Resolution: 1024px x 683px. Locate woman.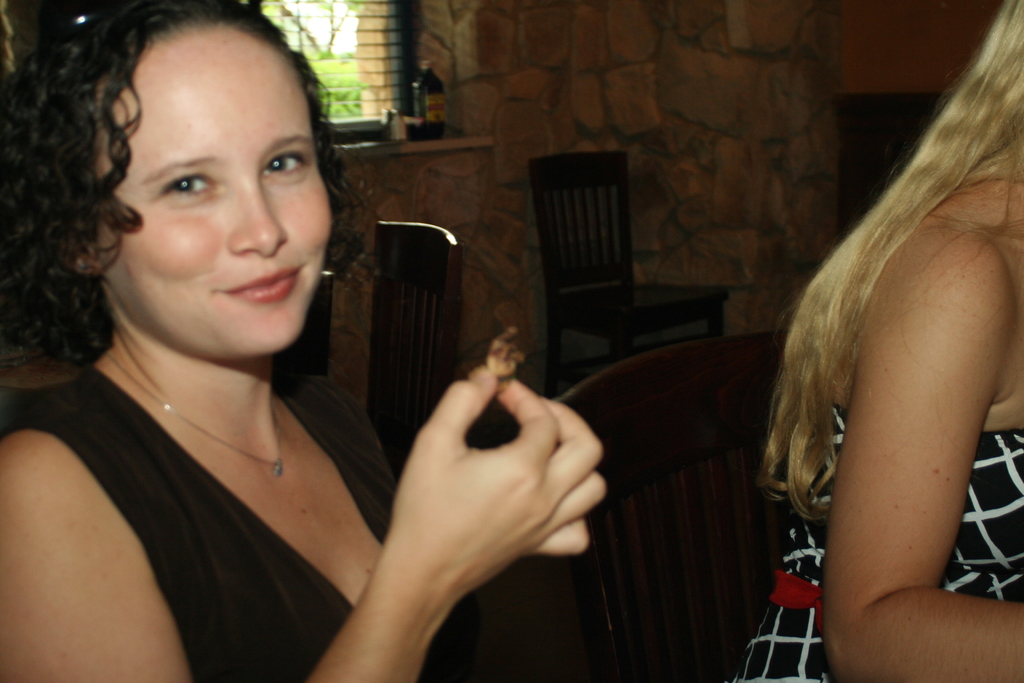
Rect(6, 20, 461, 682).
